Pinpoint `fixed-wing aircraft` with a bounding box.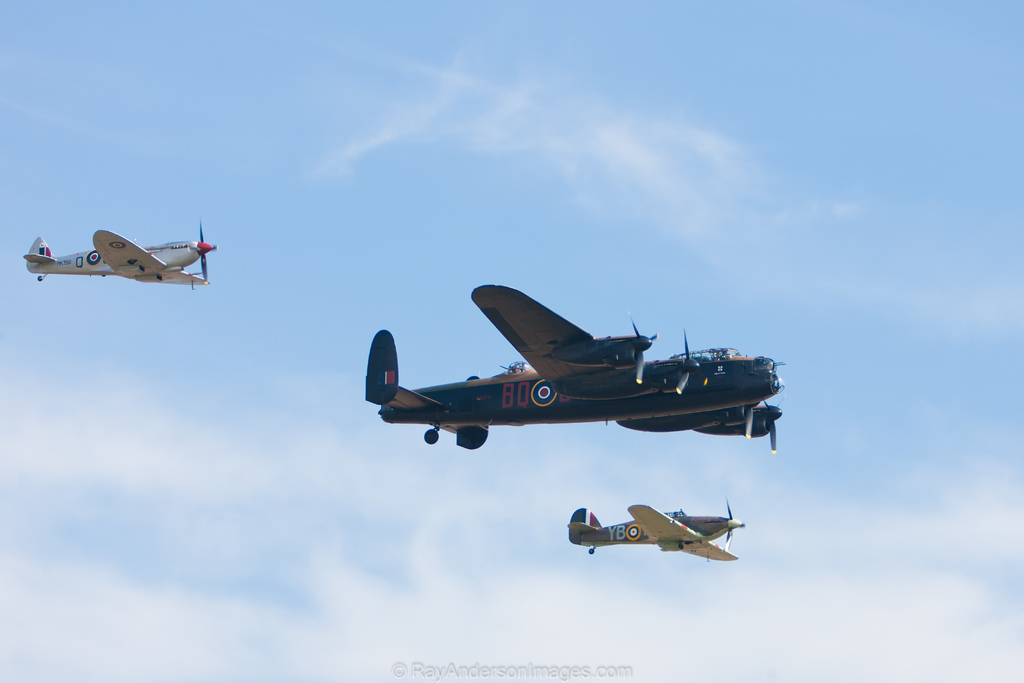
box(568, 497, 748, 565).
